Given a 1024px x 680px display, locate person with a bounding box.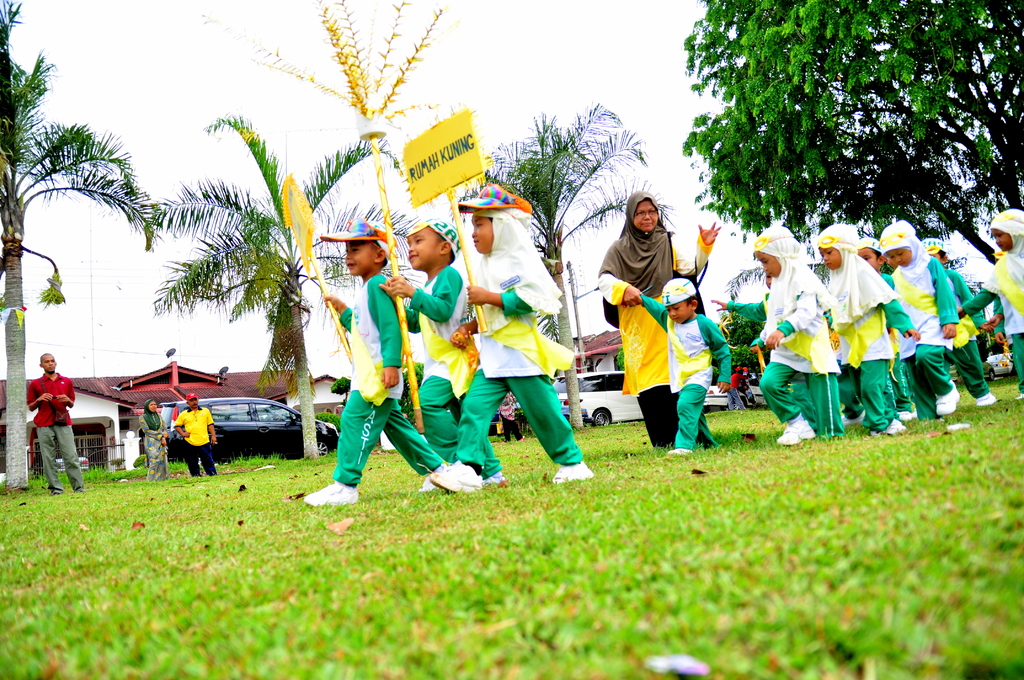
Located: {"left": 141, "top": 403, "right": 168, "bottom": 479}.
